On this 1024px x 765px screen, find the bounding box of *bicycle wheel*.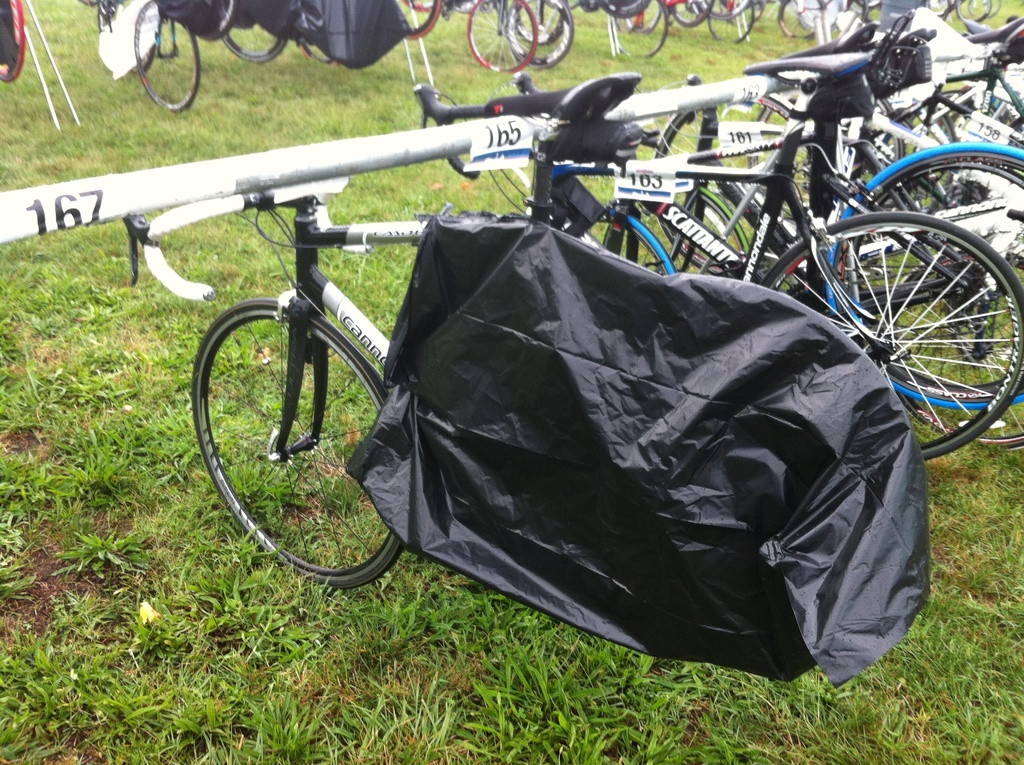
Bounding box: Rect(746, 104, 813, 223).
